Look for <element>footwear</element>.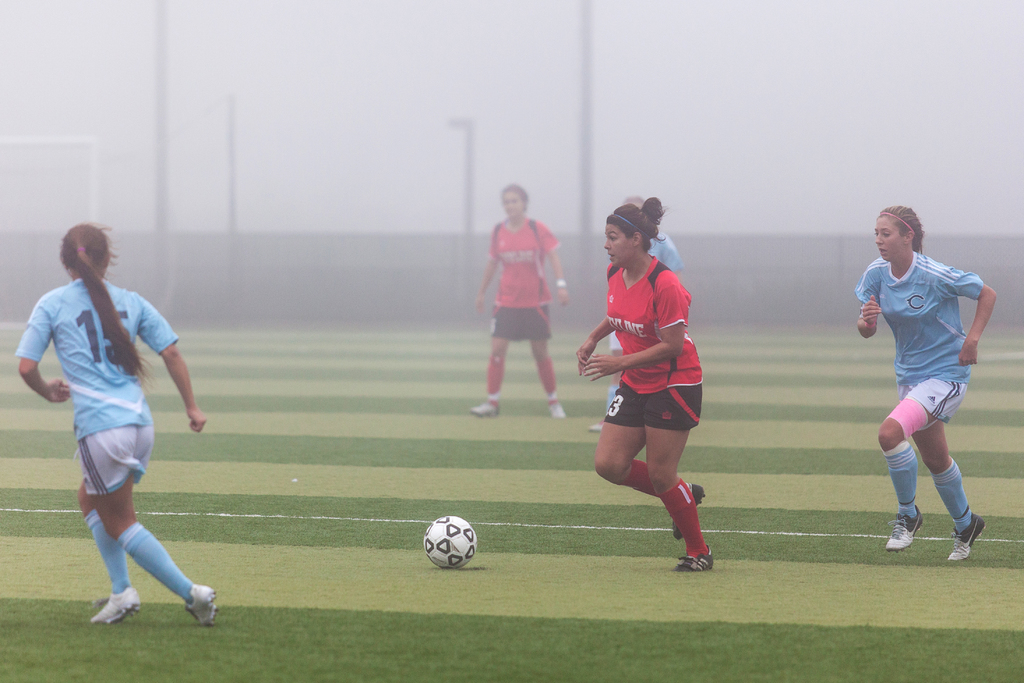
Found: locate(88, 587, 137, 631).
